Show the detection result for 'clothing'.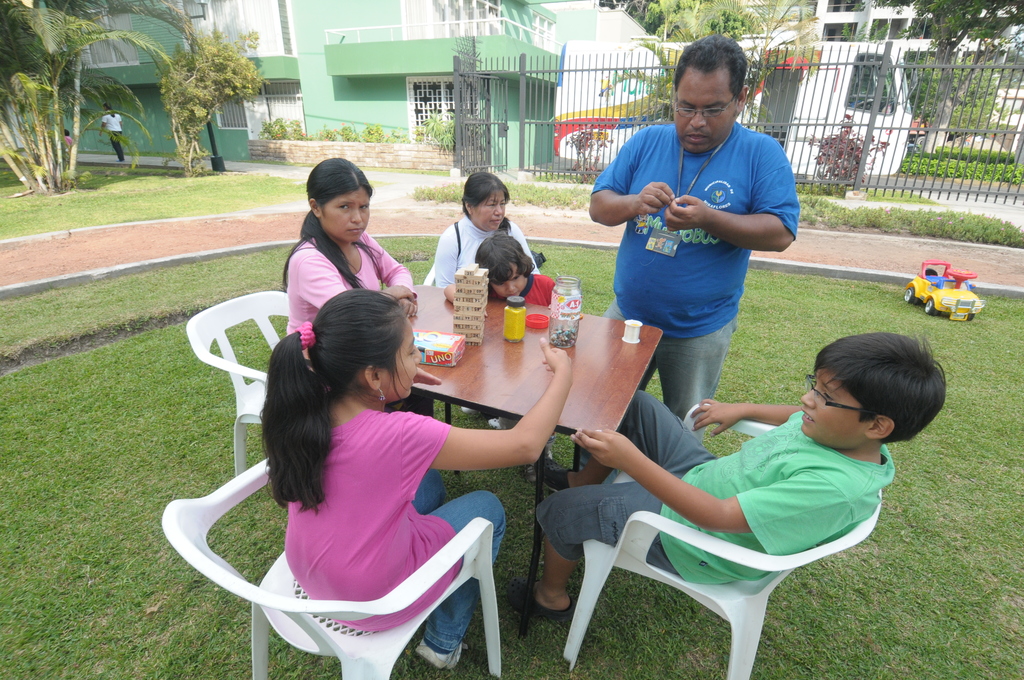
{"x1": 285, "y1": 232, "x2": 412, "y2": 365}.
